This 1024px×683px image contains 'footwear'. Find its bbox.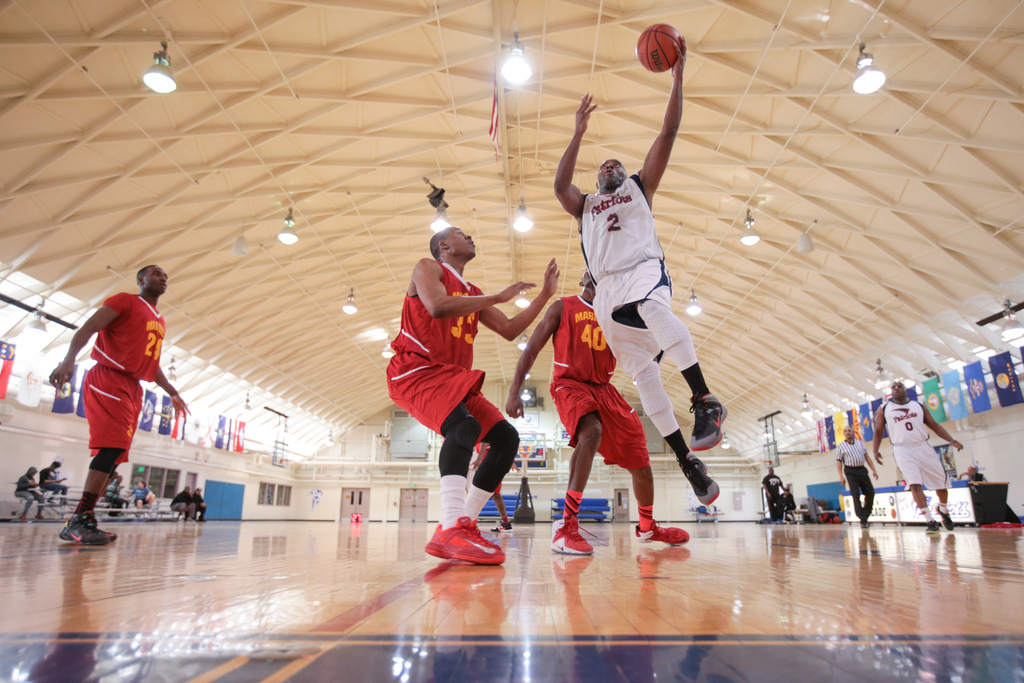
[left=33, top=511, right=48, bottom=520].
